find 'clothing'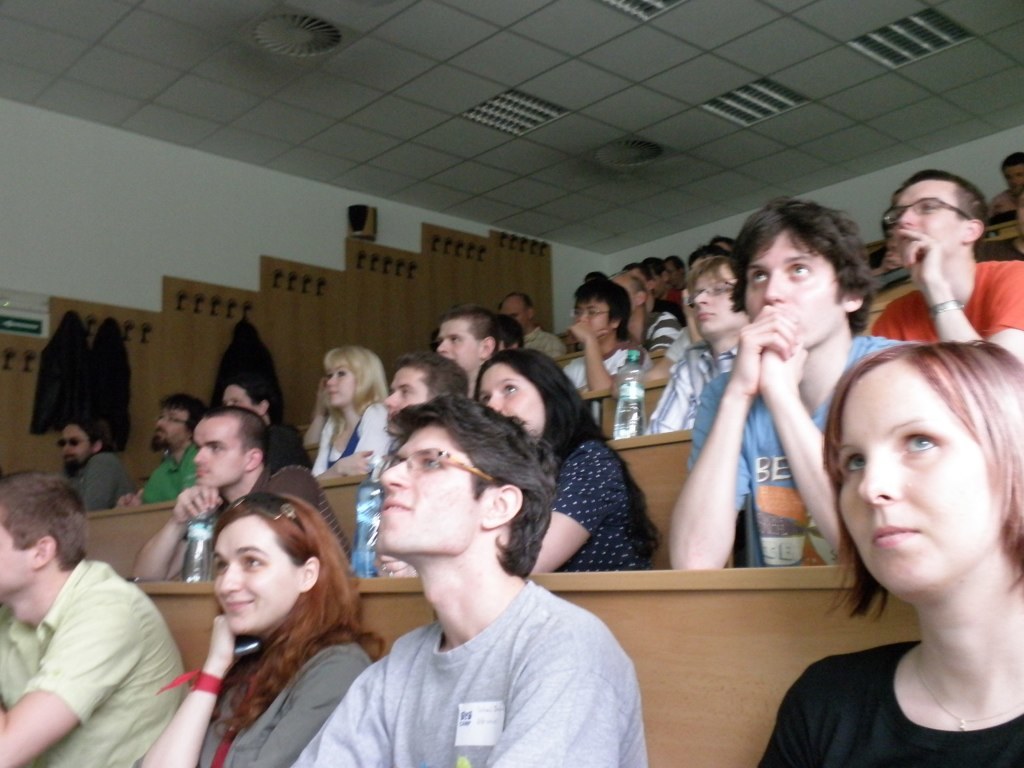
(289,572,650,767)
